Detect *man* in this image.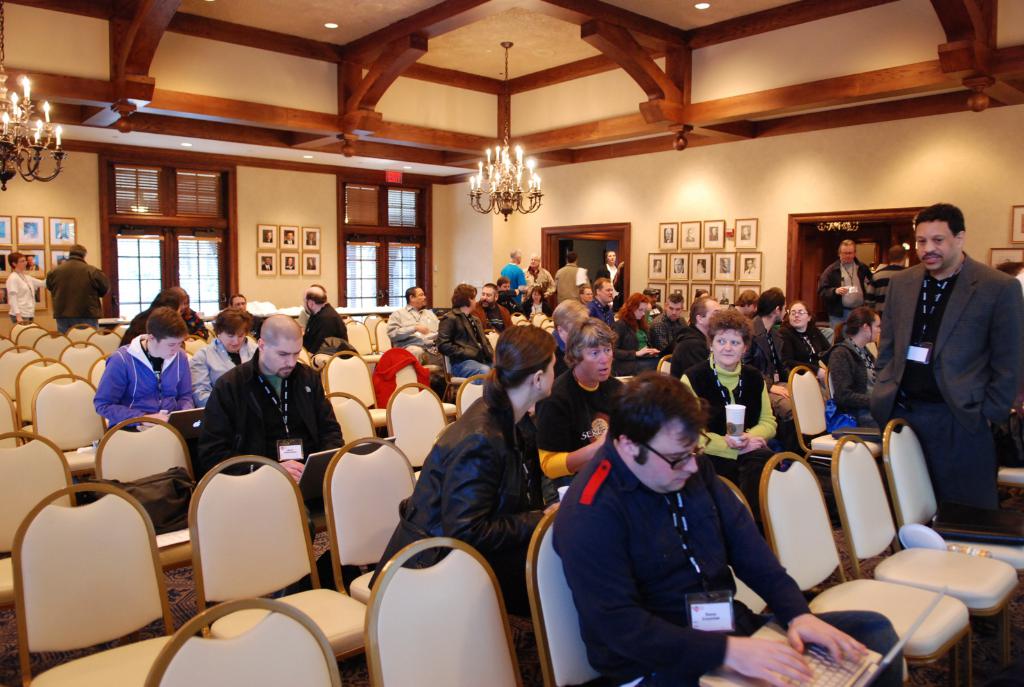
Detection: bbox=(495, 246, 526, 290).
